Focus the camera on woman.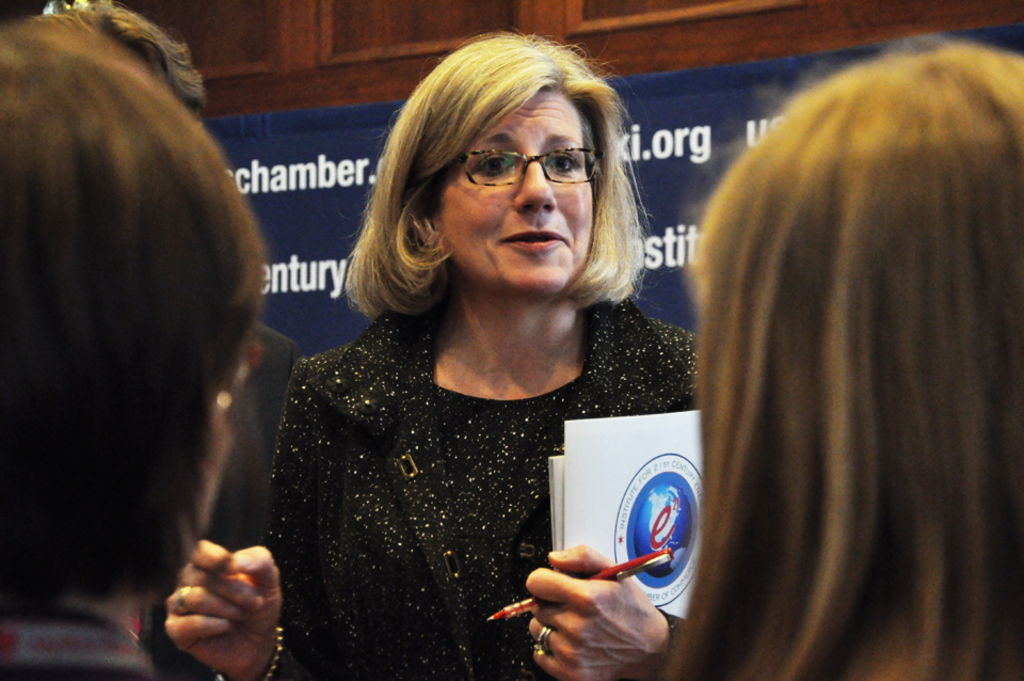
Focus region: locate(252, 48, 731, 666).
